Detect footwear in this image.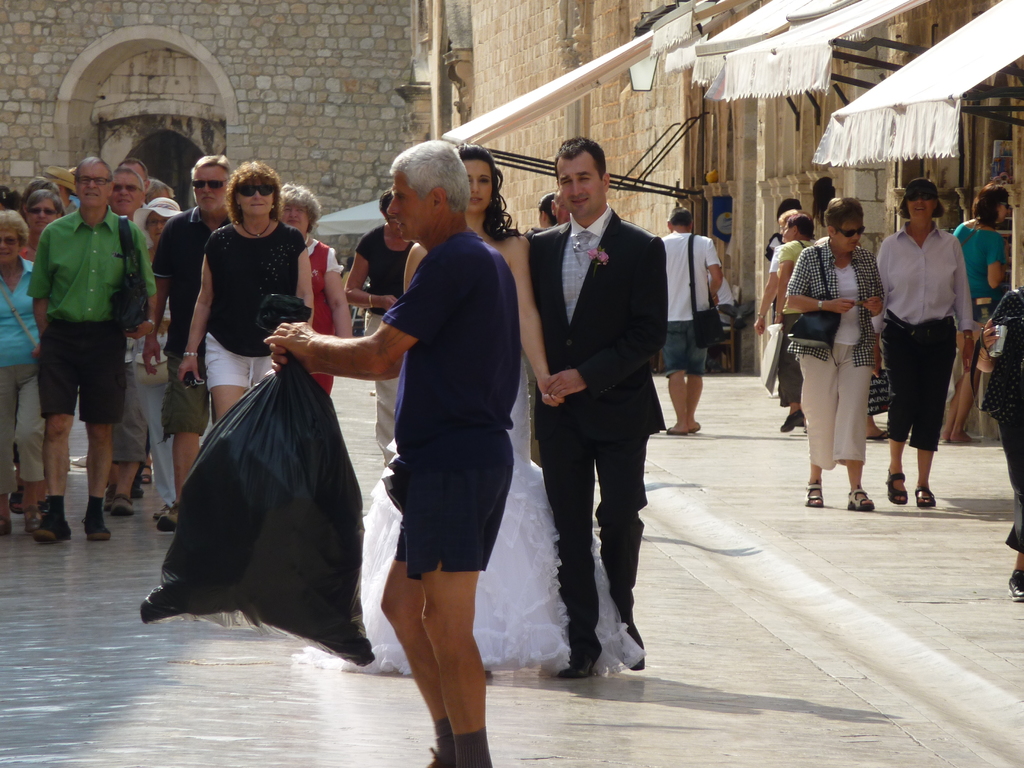
Detection: region(104, 483, 118, 506).
